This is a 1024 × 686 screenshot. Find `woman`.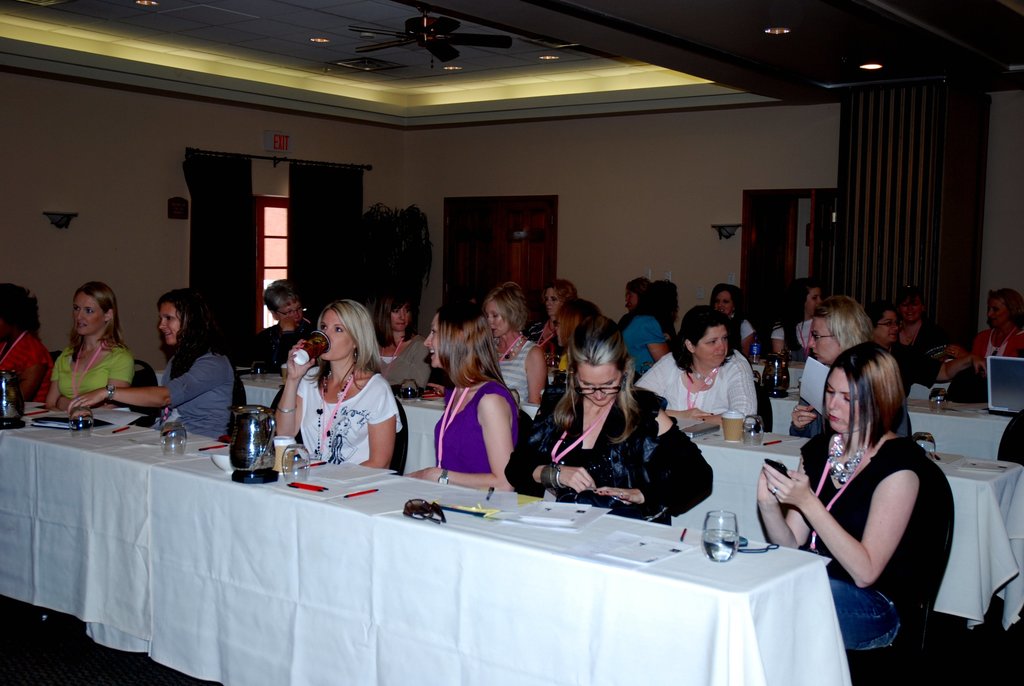
Bounding box: <bbox>707, 284, 758, 359</bbox>.
